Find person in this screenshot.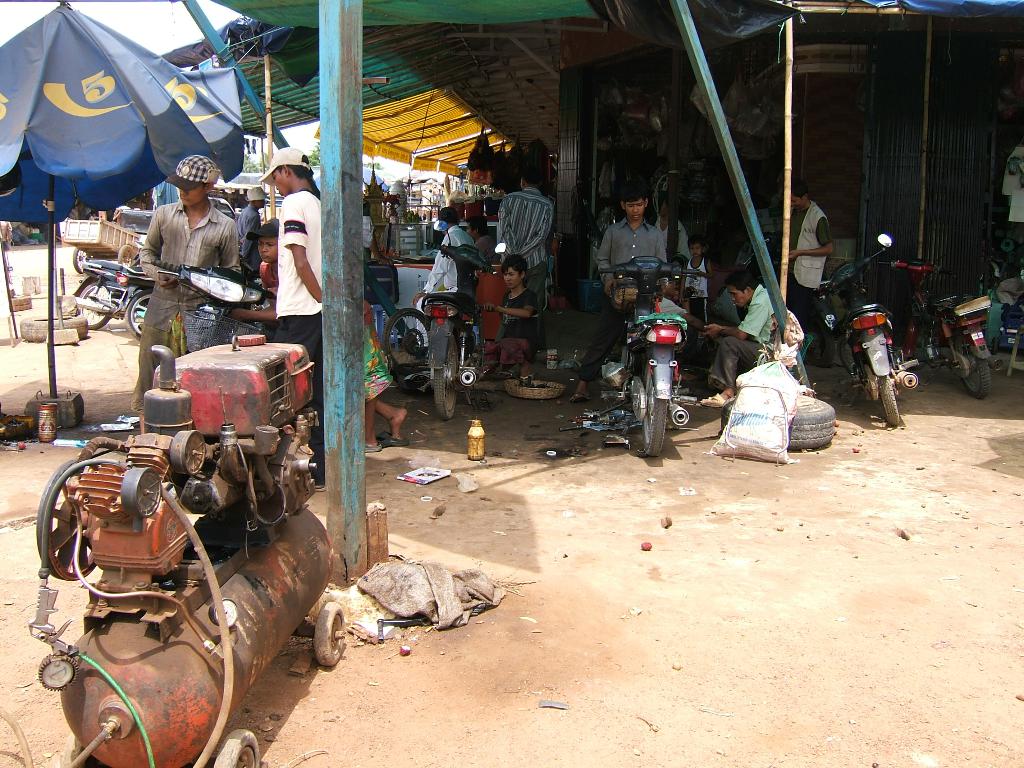
The bounding box for person is left=700, top=265, right=781, bottom=412.
